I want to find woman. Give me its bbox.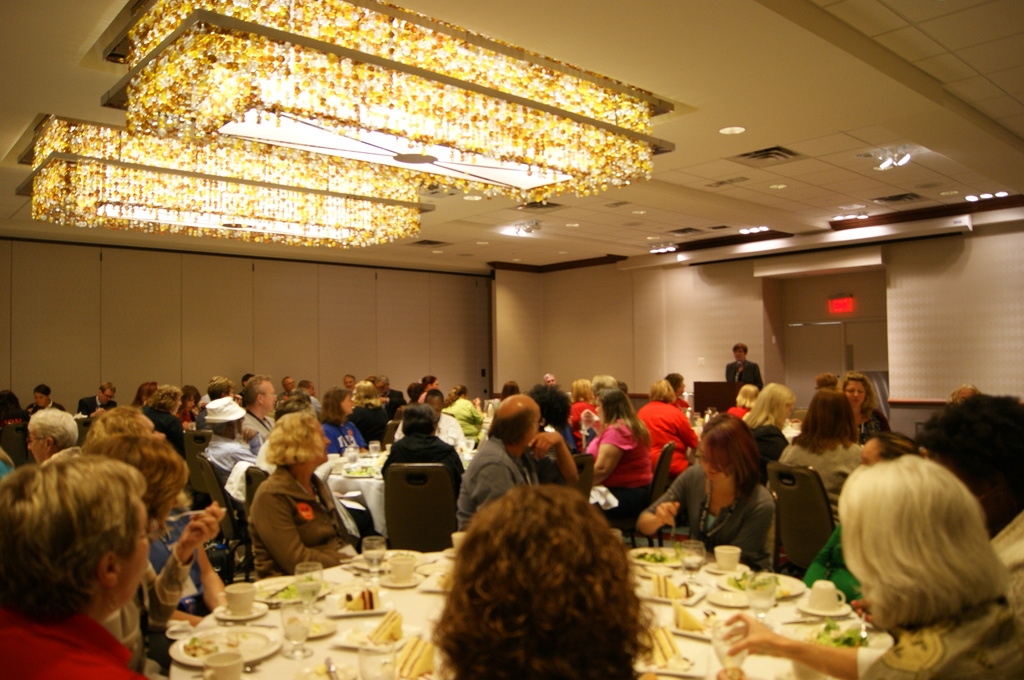
BBox(772, 385, 863, 526).
